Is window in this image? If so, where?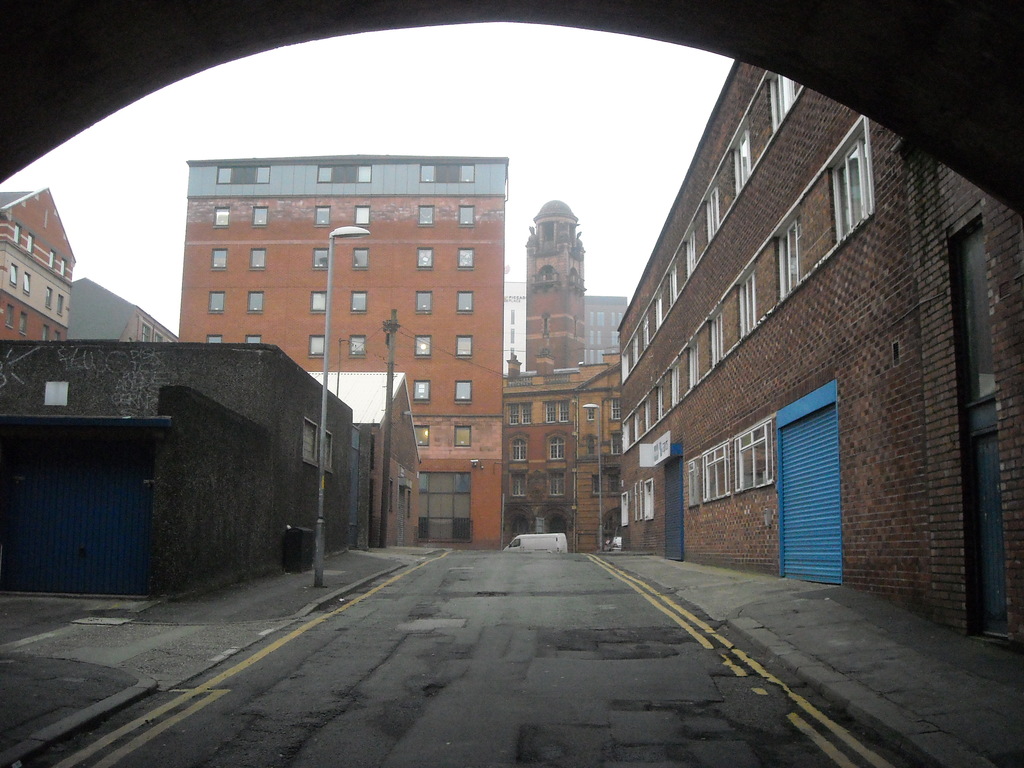
Yes, at <box>816,132,881,240</box>.
